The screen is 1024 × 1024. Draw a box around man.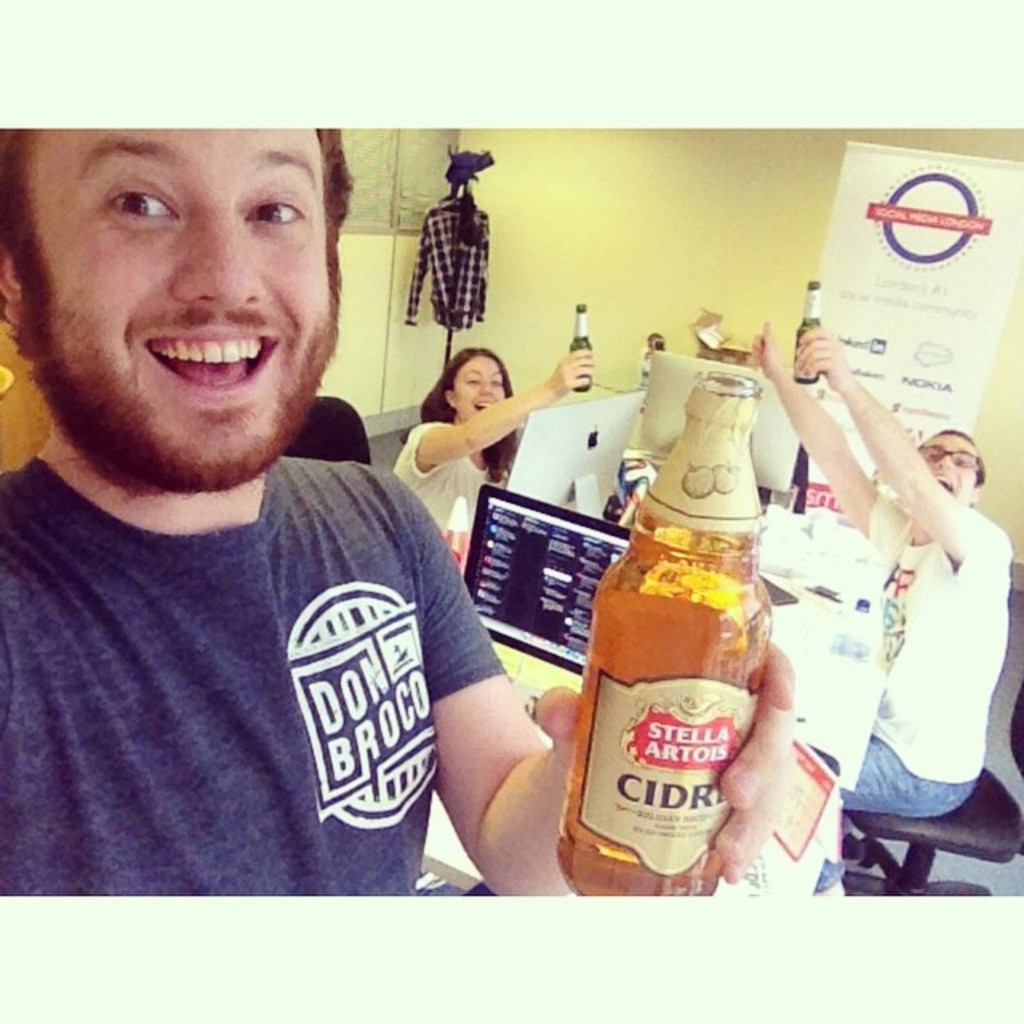
(left=749, top=322, right=1013, bottom=896).
